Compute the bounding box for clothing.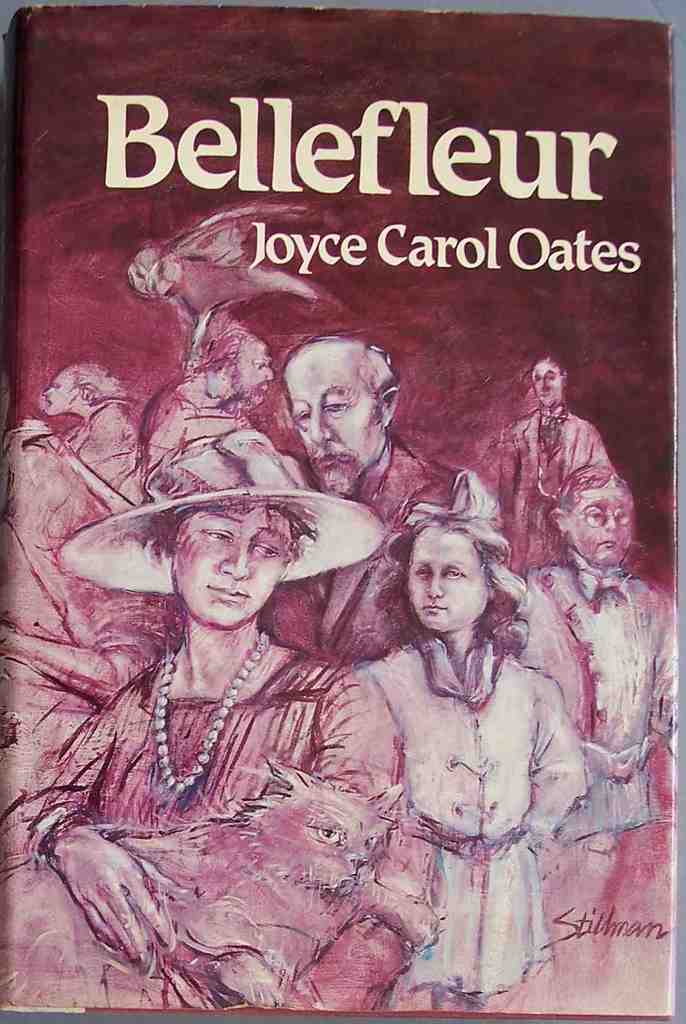
left=337, top=588, right=596, bottom=987.
